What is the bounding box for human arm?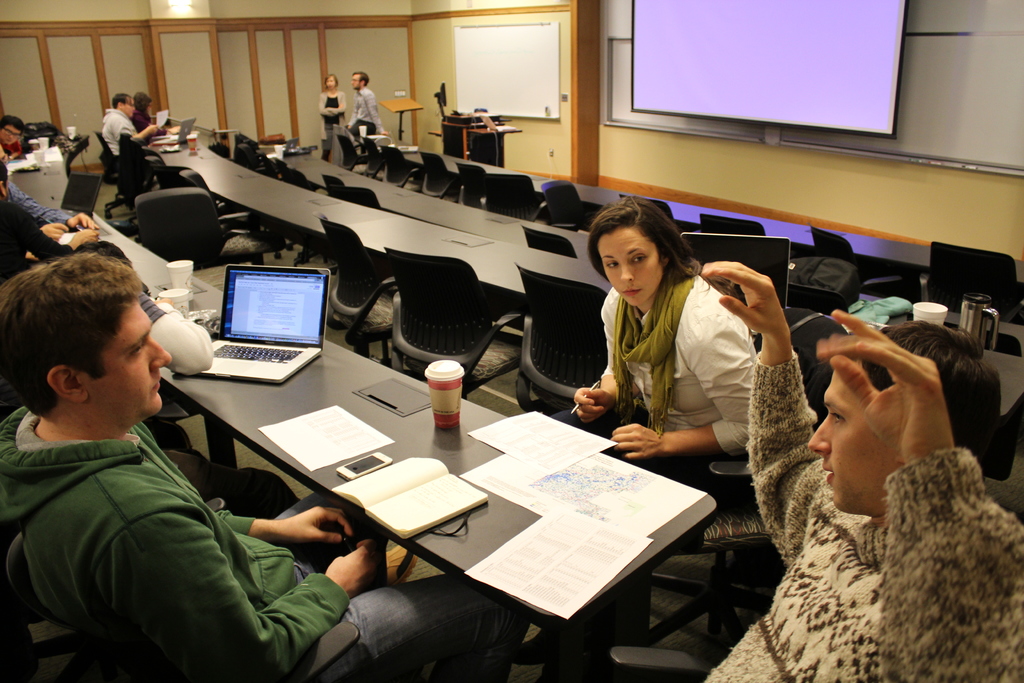
pyautogui.locateOnScreen(364, 89, 394, 147).
